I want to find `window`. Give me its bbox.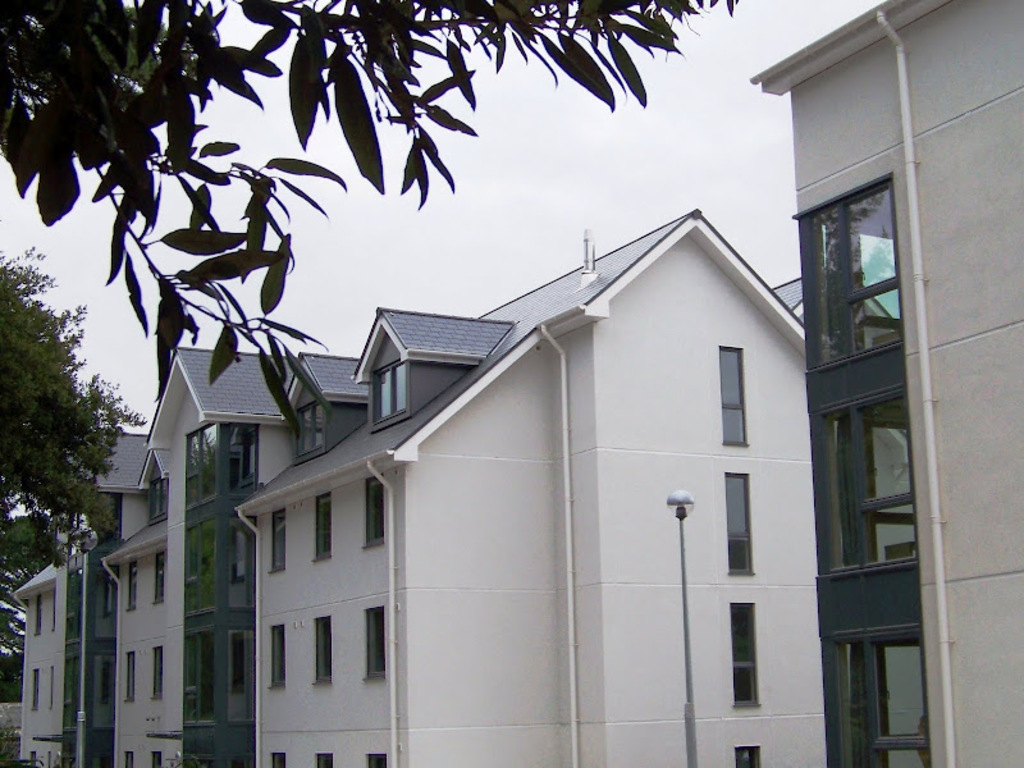
rect(49, 667, 55, 705).
